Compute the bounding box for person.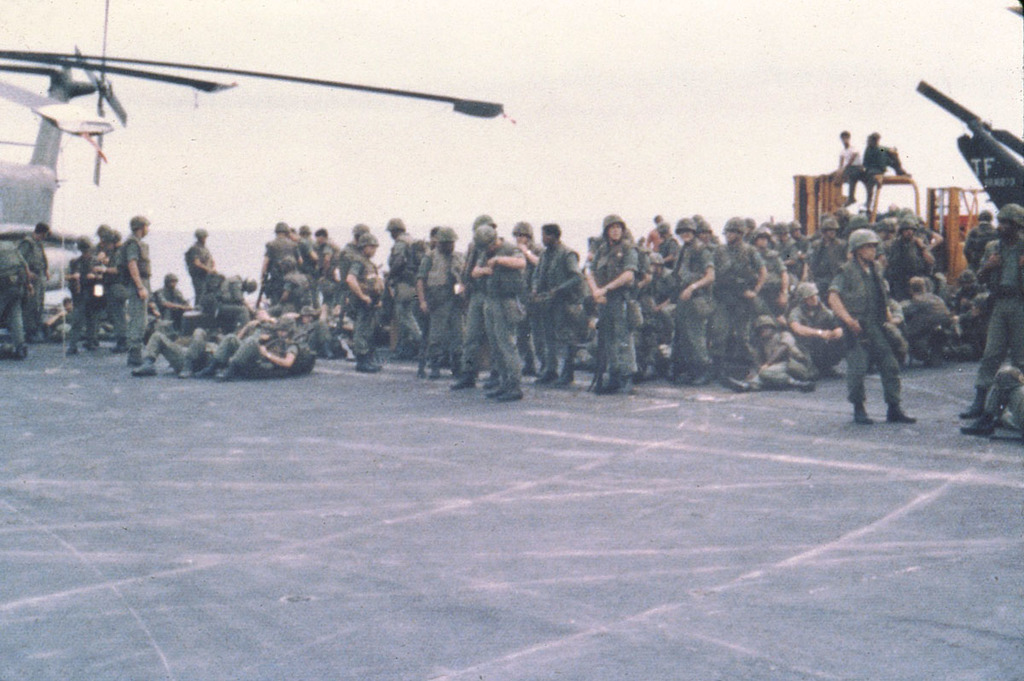
[473, 224, 527, 405].
